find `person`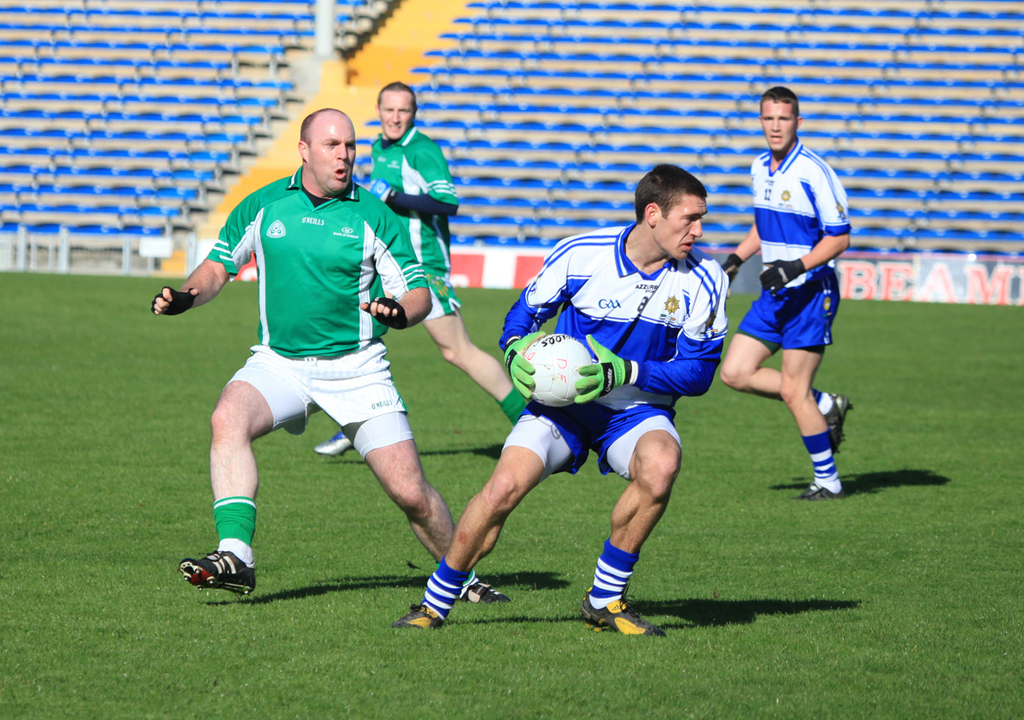
Rect(395, 173, 729, 651)
